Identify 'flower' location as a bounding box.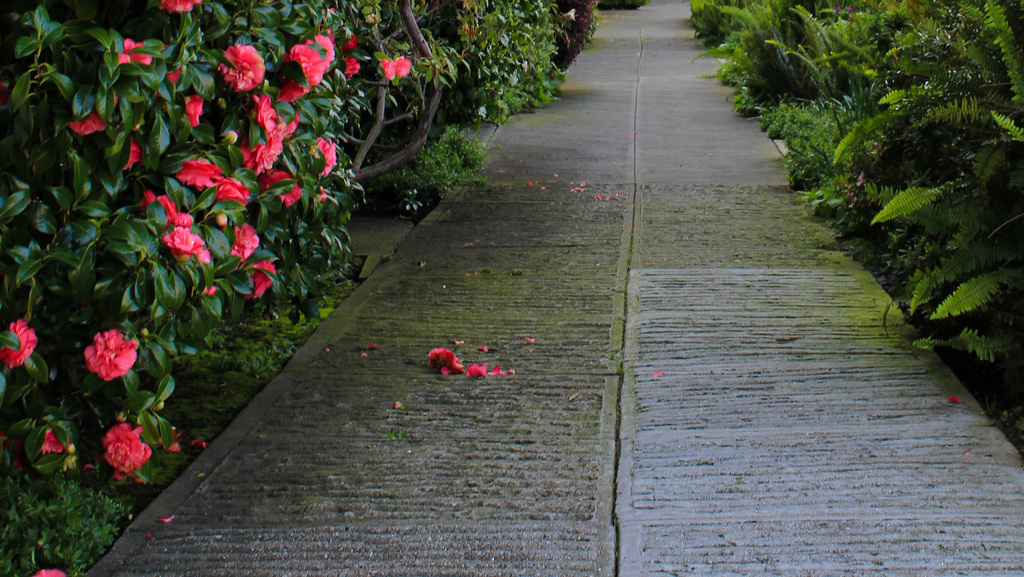
box=[342, 25, 358, 47].
